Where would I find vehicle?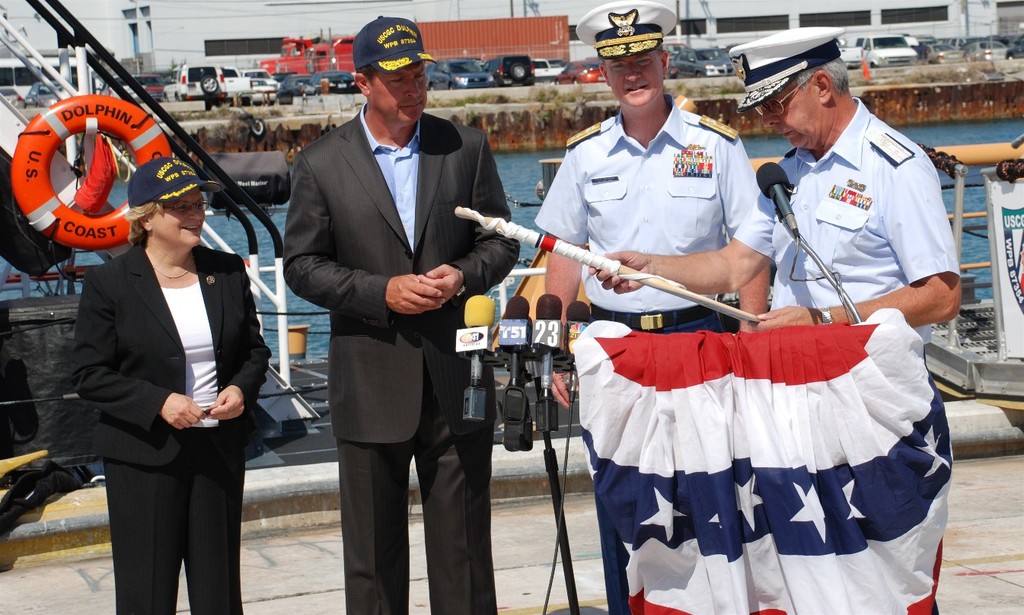
At <bbox>29, 81, 63, 110</bbox>.
